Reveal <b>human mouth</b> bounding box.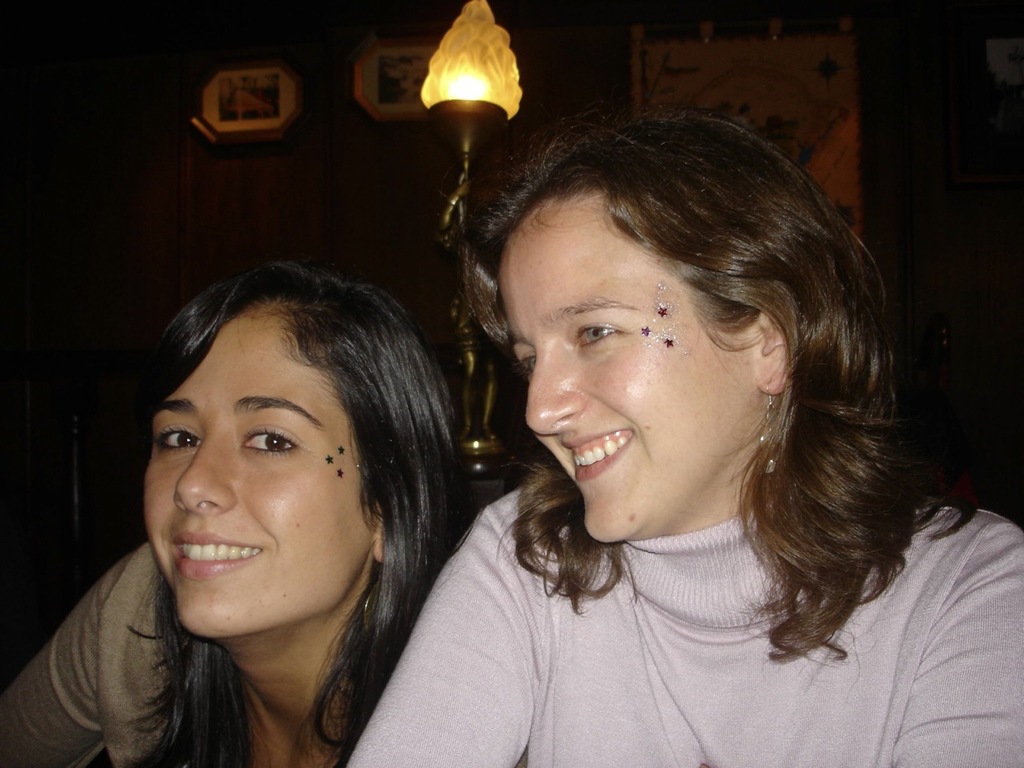
Revealed: Rect(563, 429, 635, 486).
